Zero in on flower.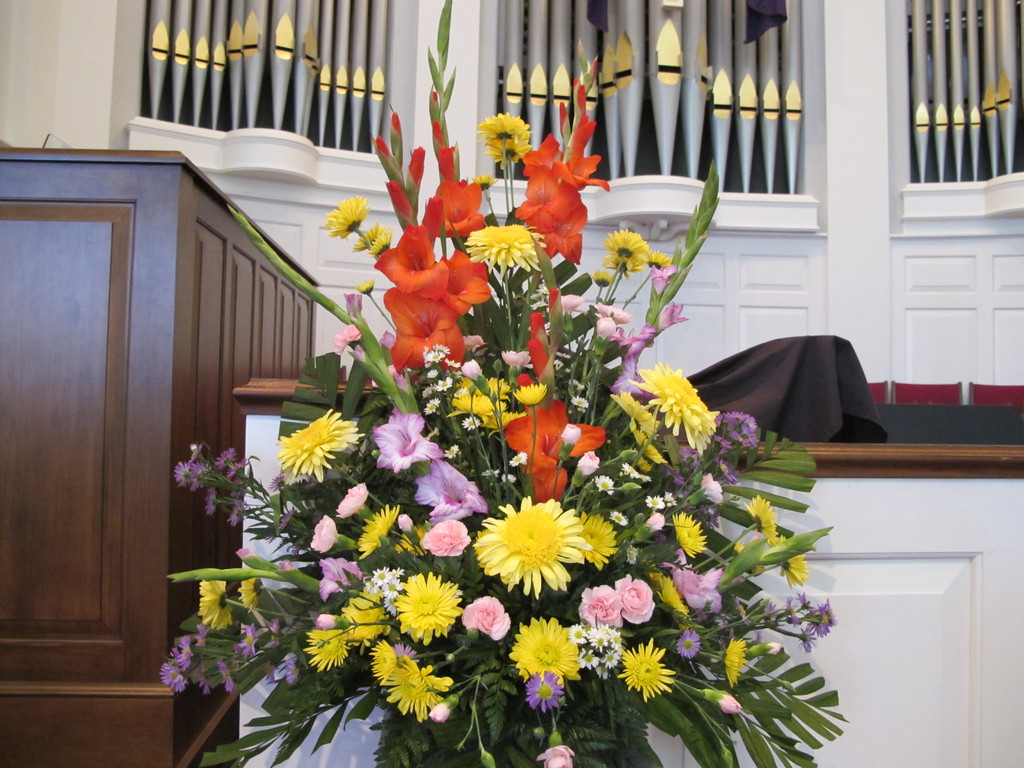
Zeroed in: 419:521:472:555.
